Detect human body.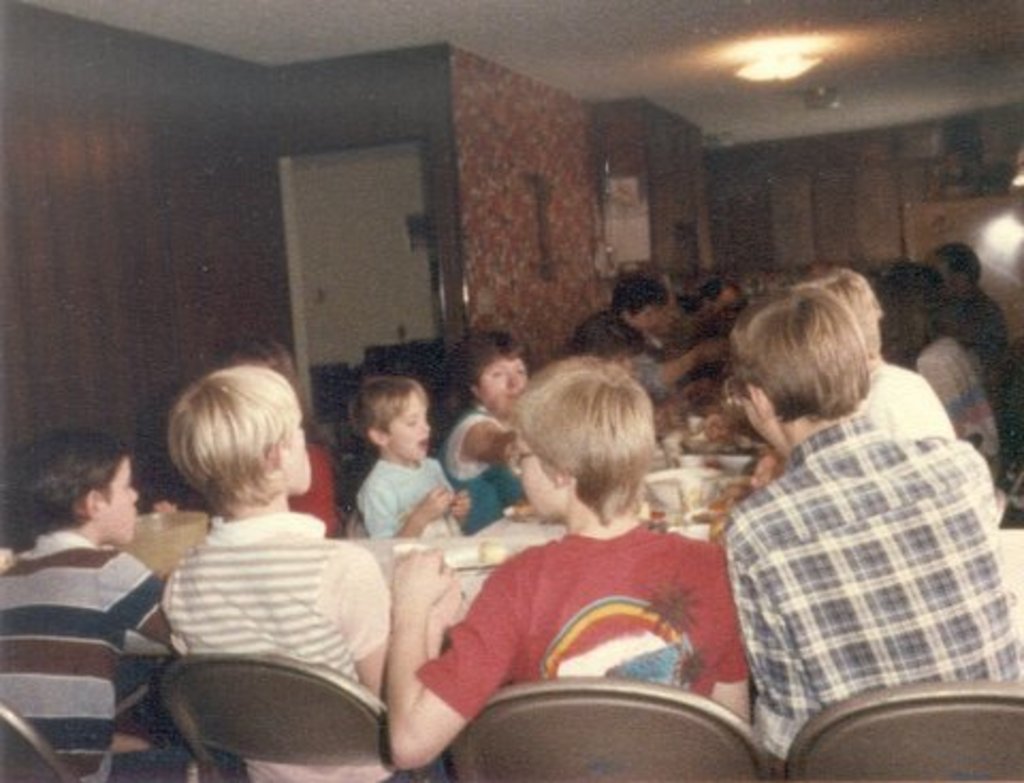
Detected at Rect(0, 433, 173, 781).
